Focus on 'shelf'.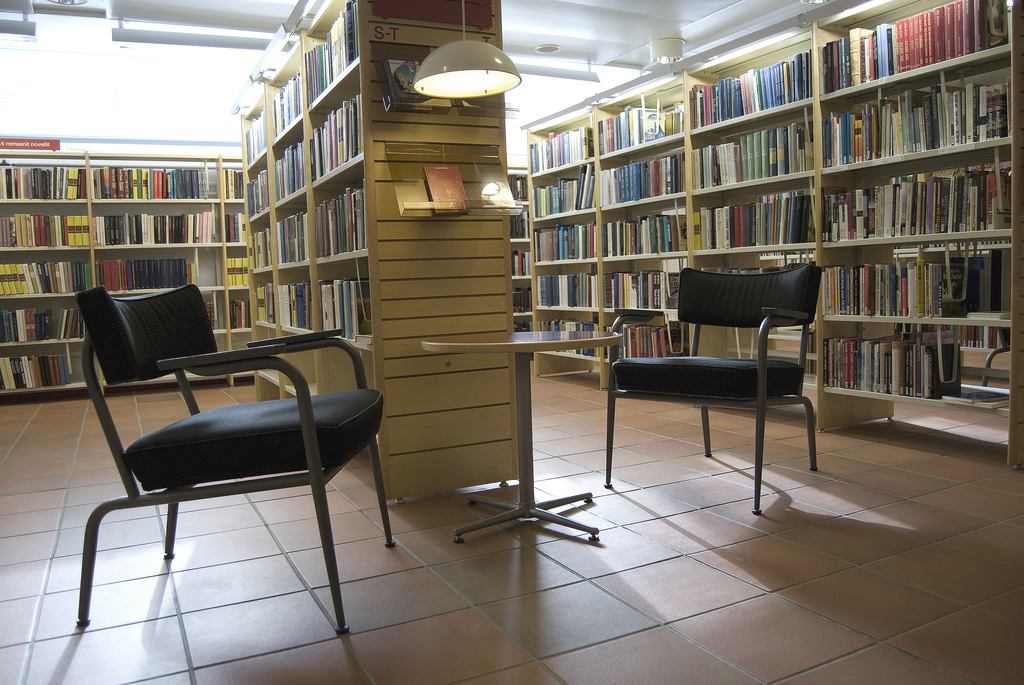
Focused at BBox(192, 238, 221, 295).
